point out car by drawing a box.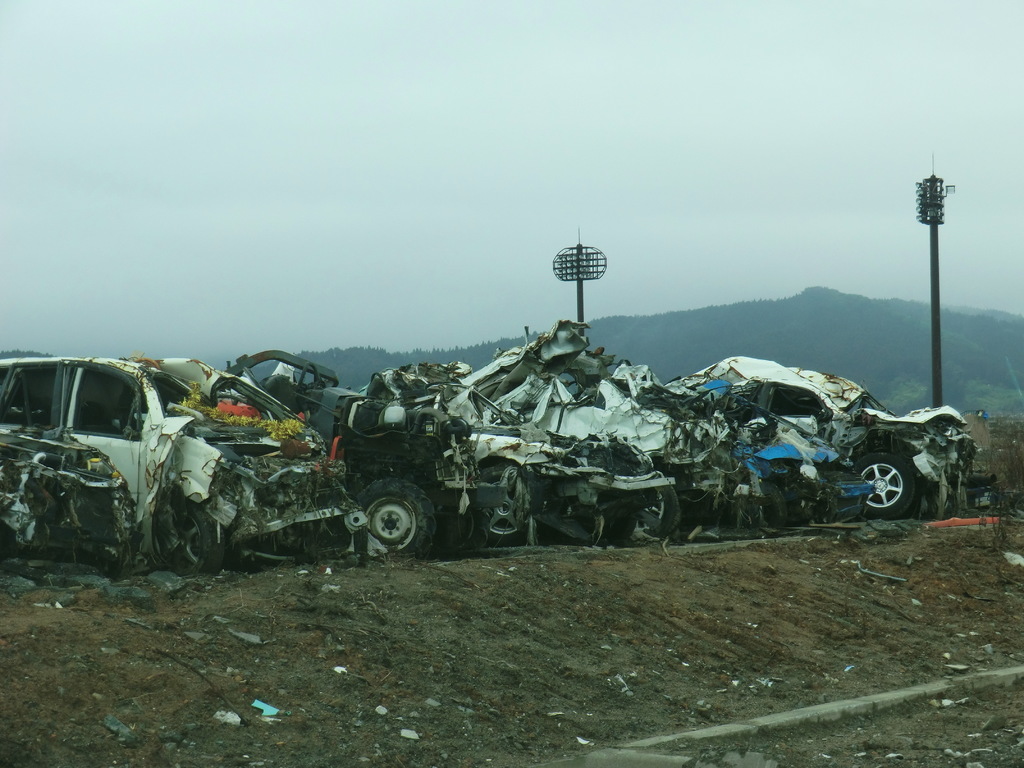
pyautogui.locateOnScreen(0, 356, 377, 576).
